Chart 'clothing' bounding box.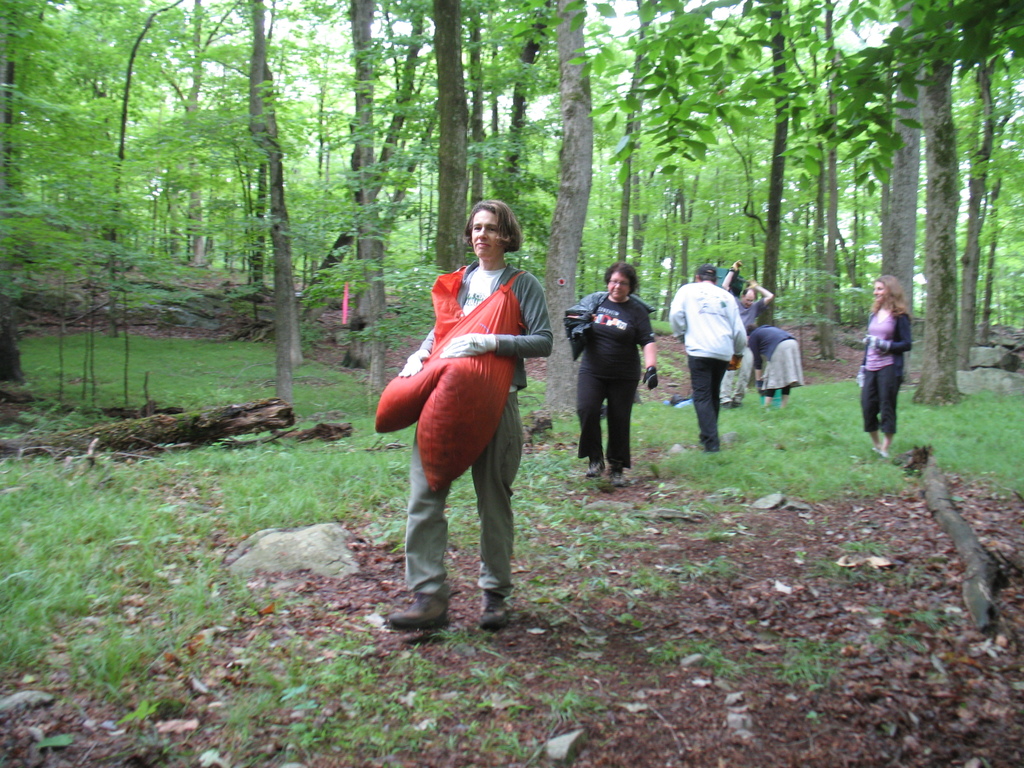
Charted: select_region(667, 282, 738, 442).
